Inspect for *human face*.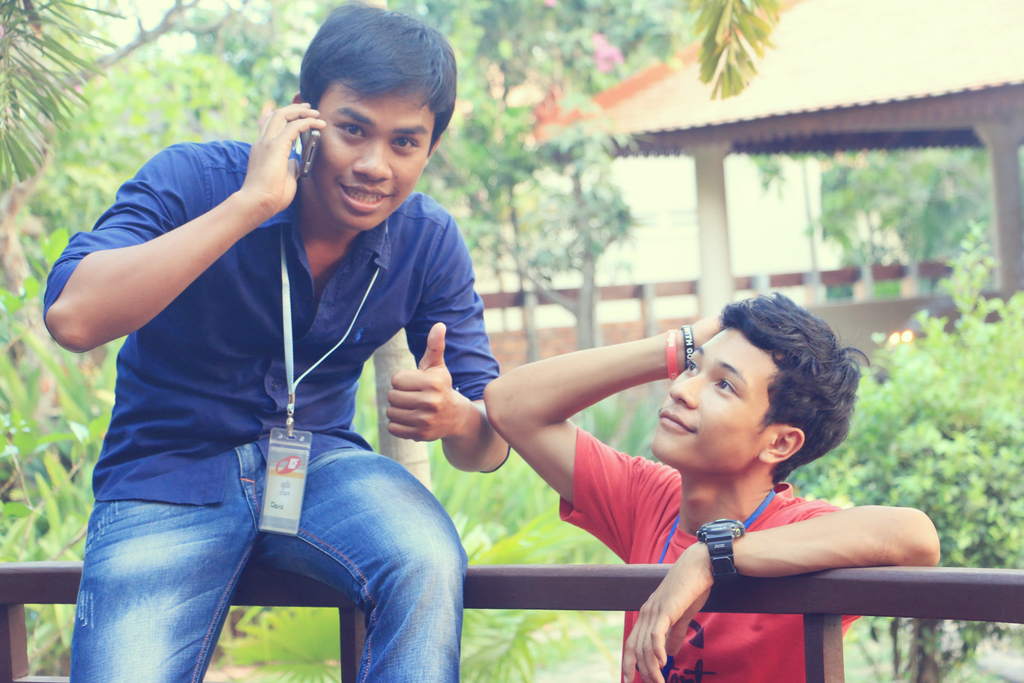
Inspection: x1=652, y1=327, x2=783, y2=478.
